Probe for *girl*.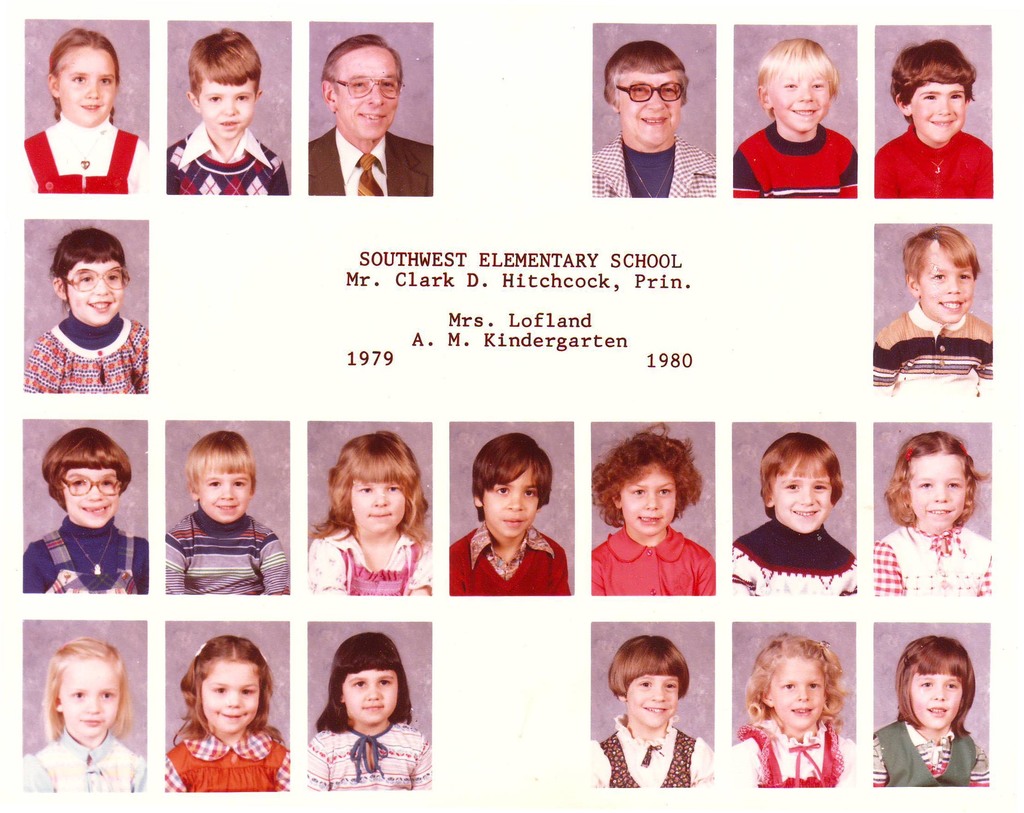
Probe result: x1=24 y1=520 x2=149 y2=594.
